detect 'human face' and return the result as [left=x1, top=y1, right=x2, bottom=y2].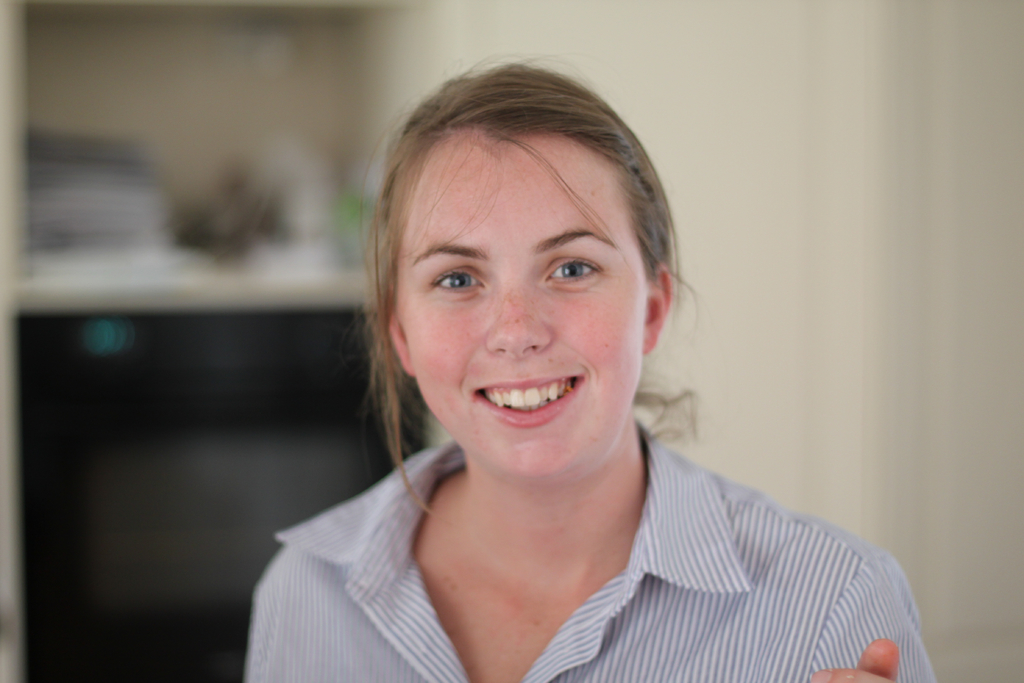
[left=396, top=130, right=657, bottom=479].
